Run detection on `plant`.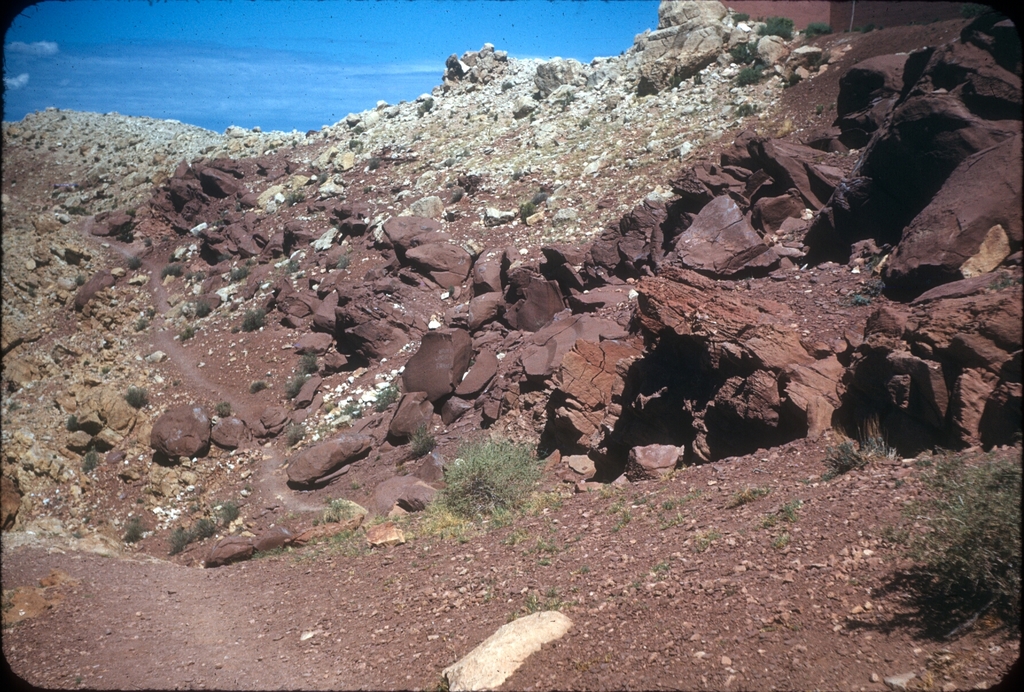
Result: bbox=(862, 257, 884, 266).
